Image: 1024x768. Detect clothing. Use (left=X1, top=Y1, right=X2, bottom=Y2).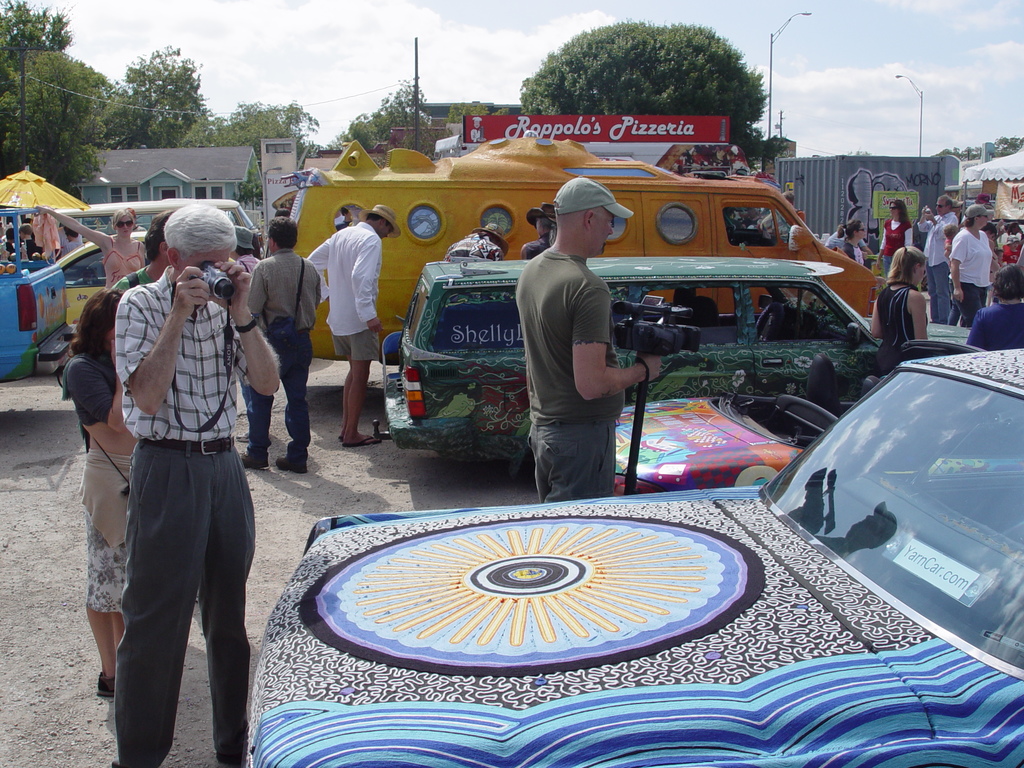
(left=525, top=413, right=625, bottom=495).
